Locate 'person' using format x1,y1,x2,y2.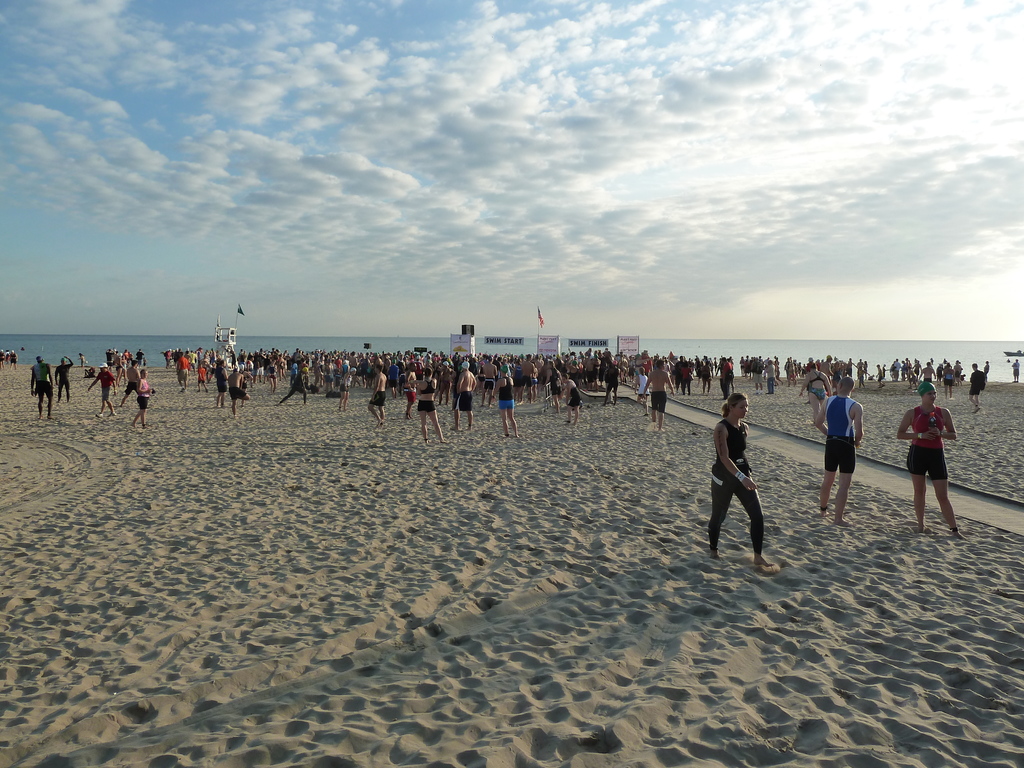
813,376,865,520.
